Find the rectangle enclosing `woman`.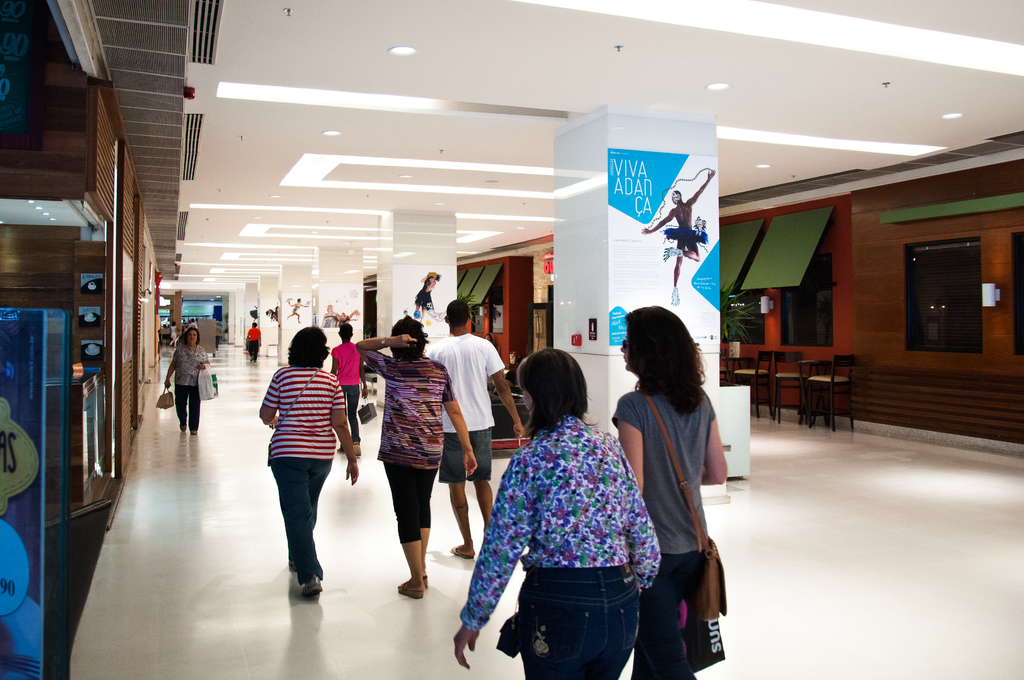
left=460, top=334, right=670, bottom=673.
